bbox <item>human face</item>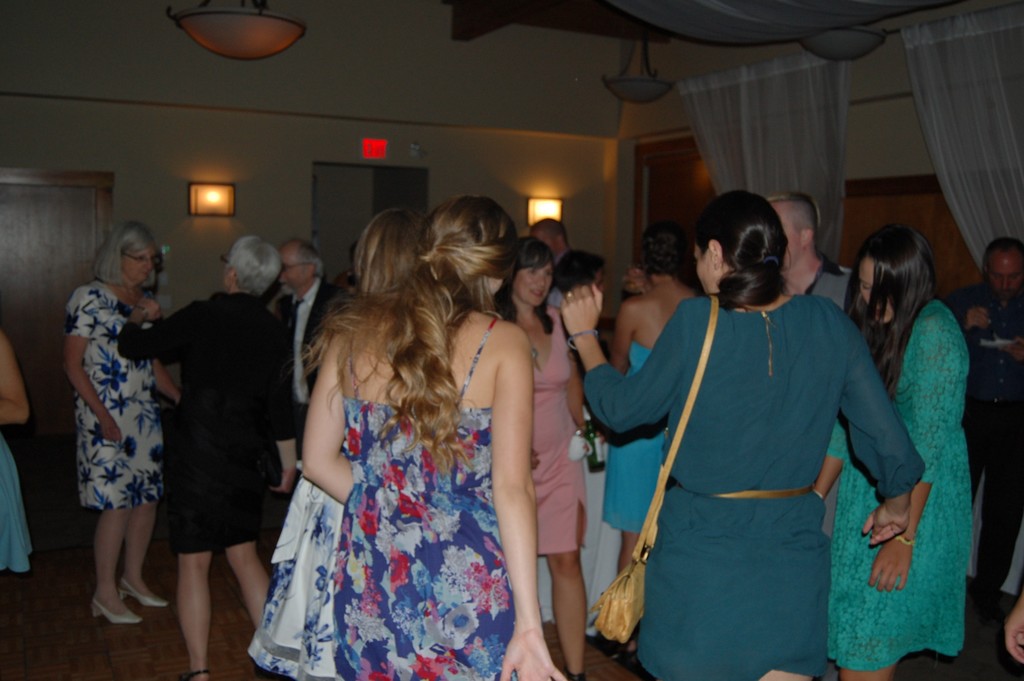
bbox=[979, 244, 1018, 300]
